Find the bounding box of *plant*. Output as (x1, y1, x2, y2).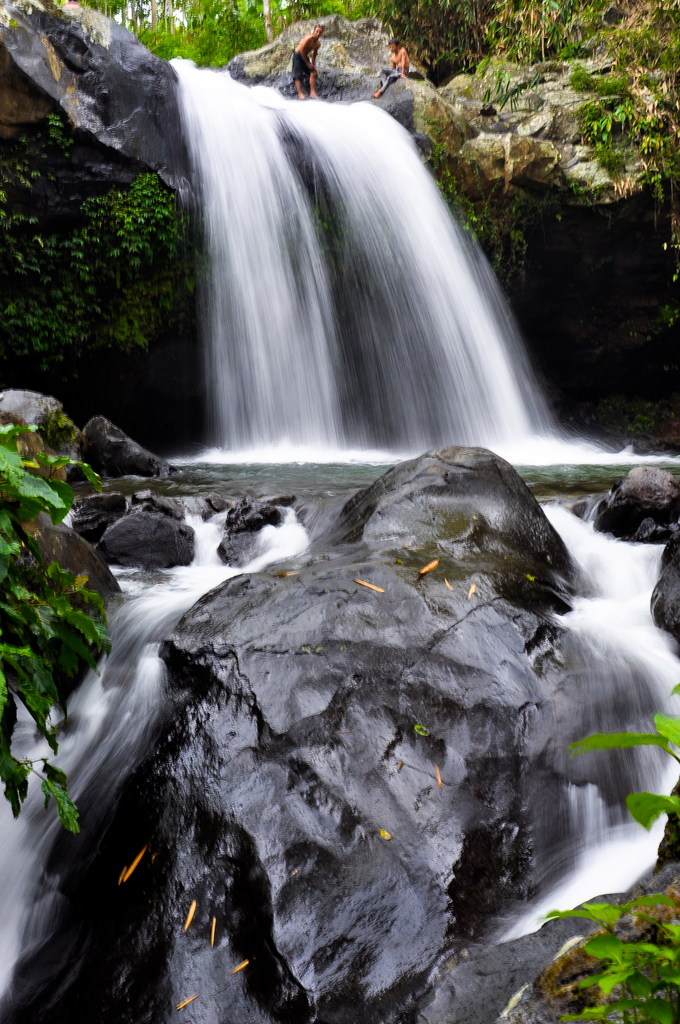
(542, 679, 678, 1022).
